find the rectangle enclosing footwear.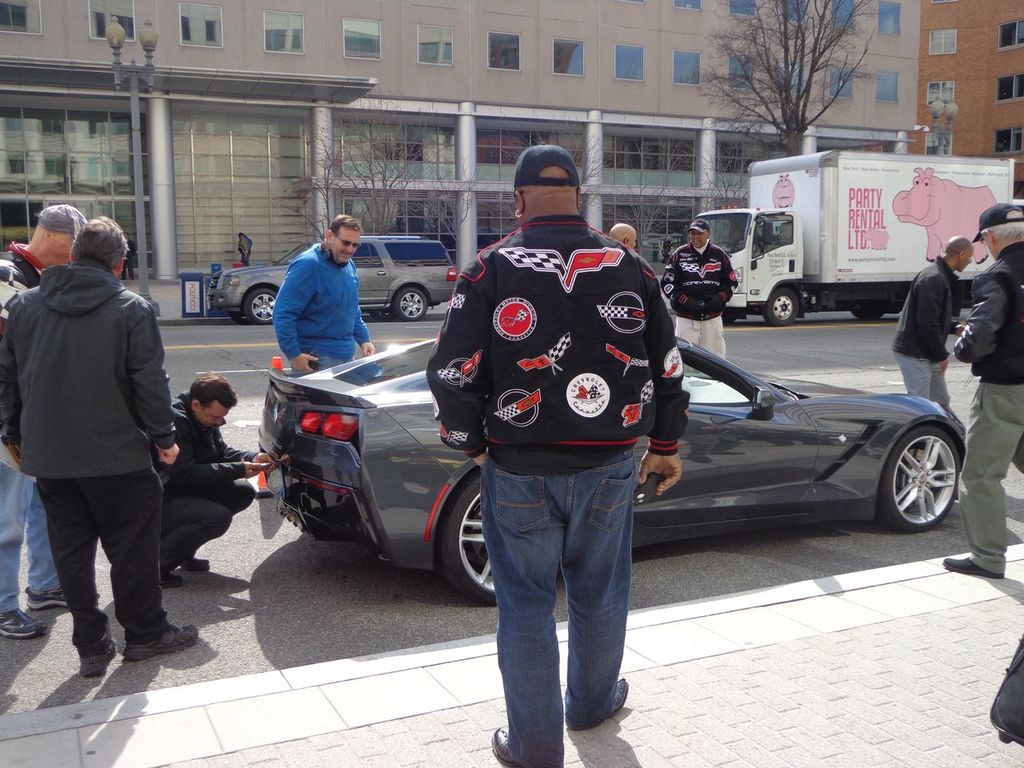
(x1=181, y1=556, x2=211, y2=574).
